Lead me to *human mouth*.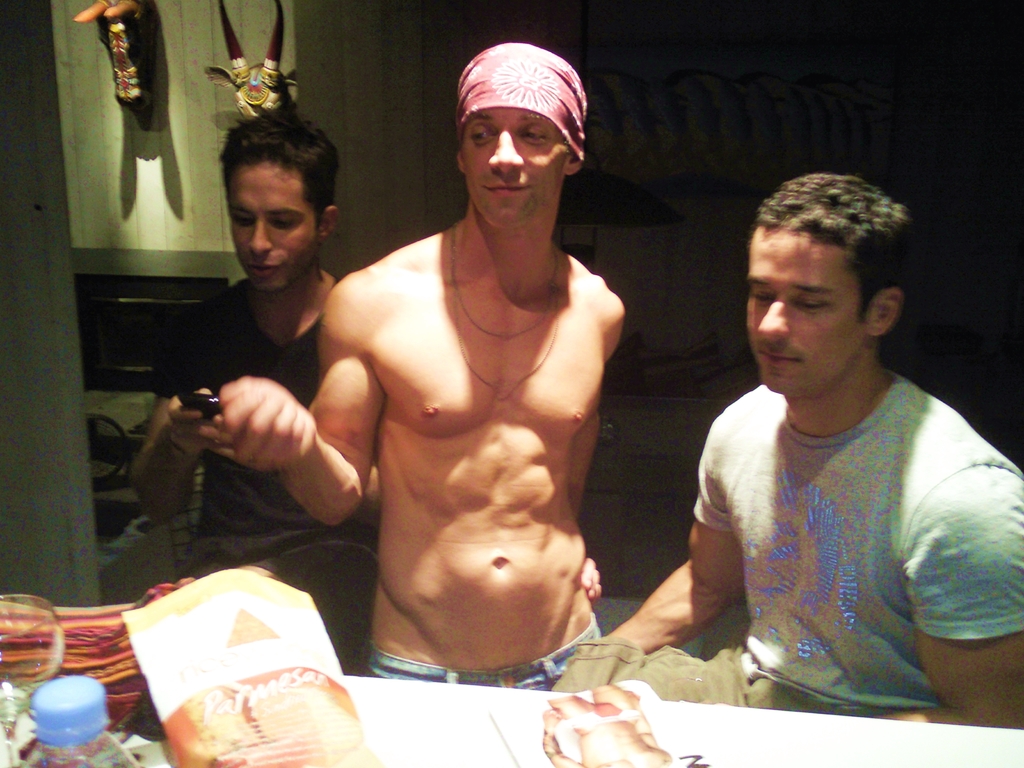
Lead to 251 262 276 279.
